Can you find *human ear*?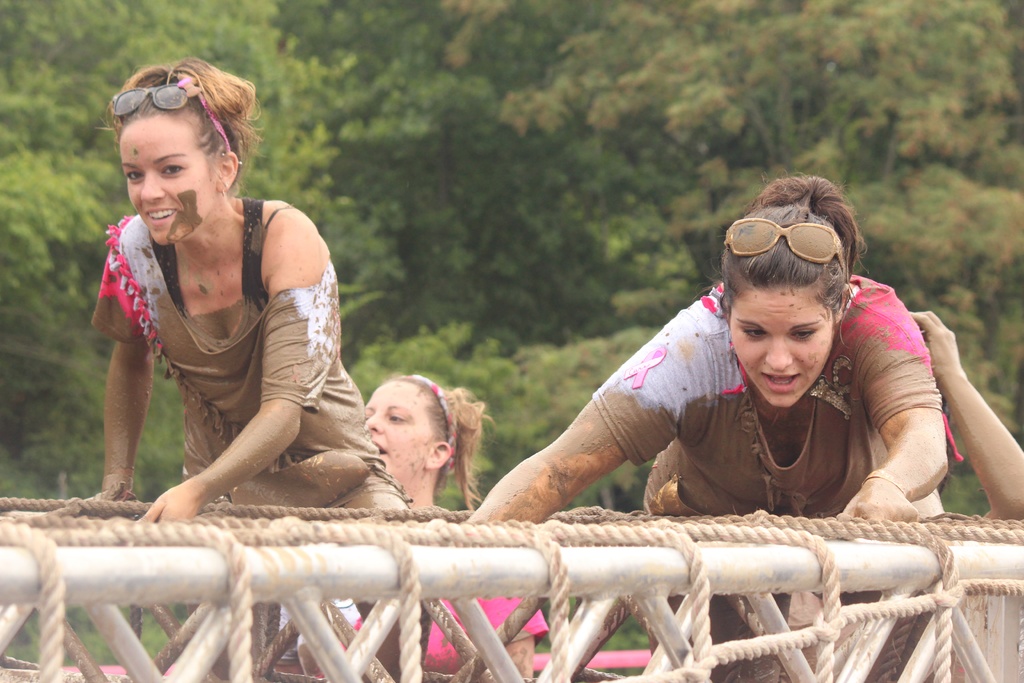
Yes, bounding box: 834/281/850/327.
